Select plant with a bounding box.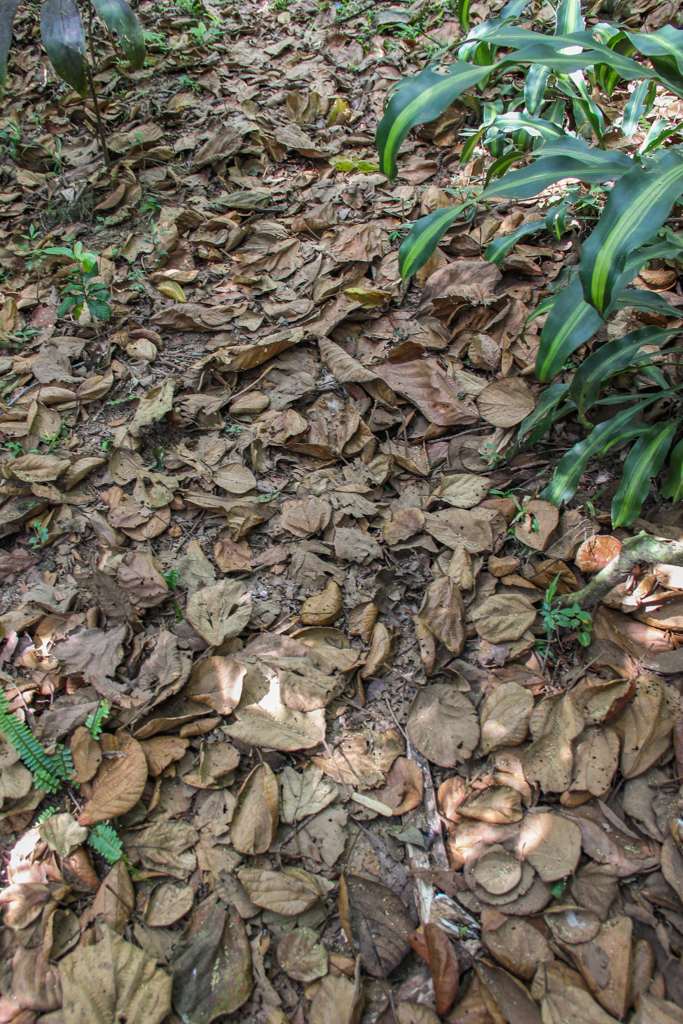
0/1/133/125.
